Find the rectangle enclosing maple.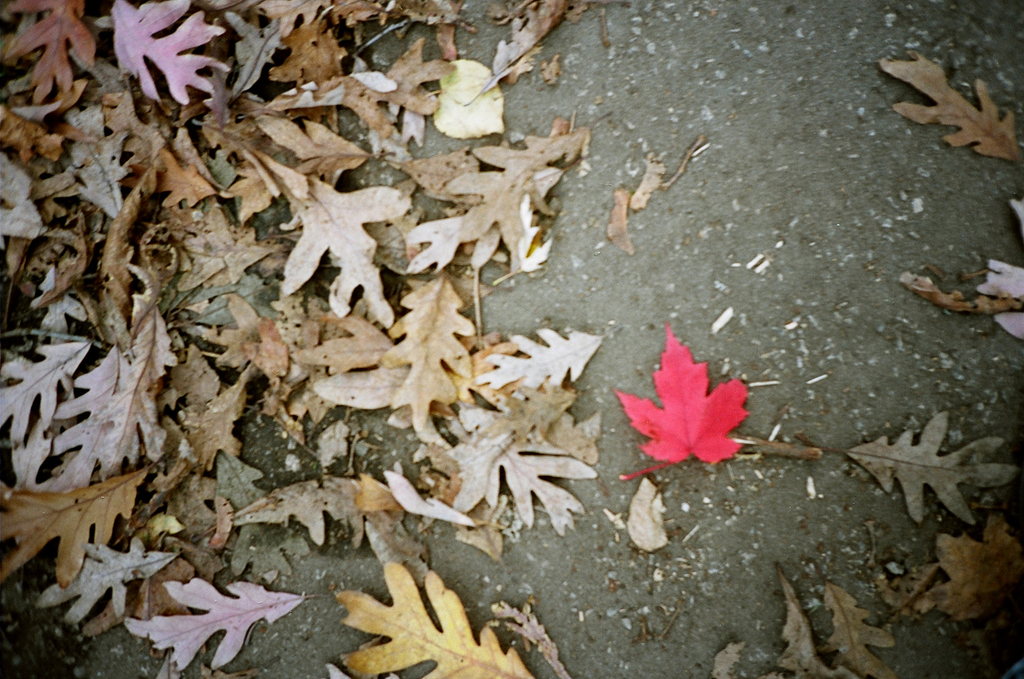
(2,0,611,558).
